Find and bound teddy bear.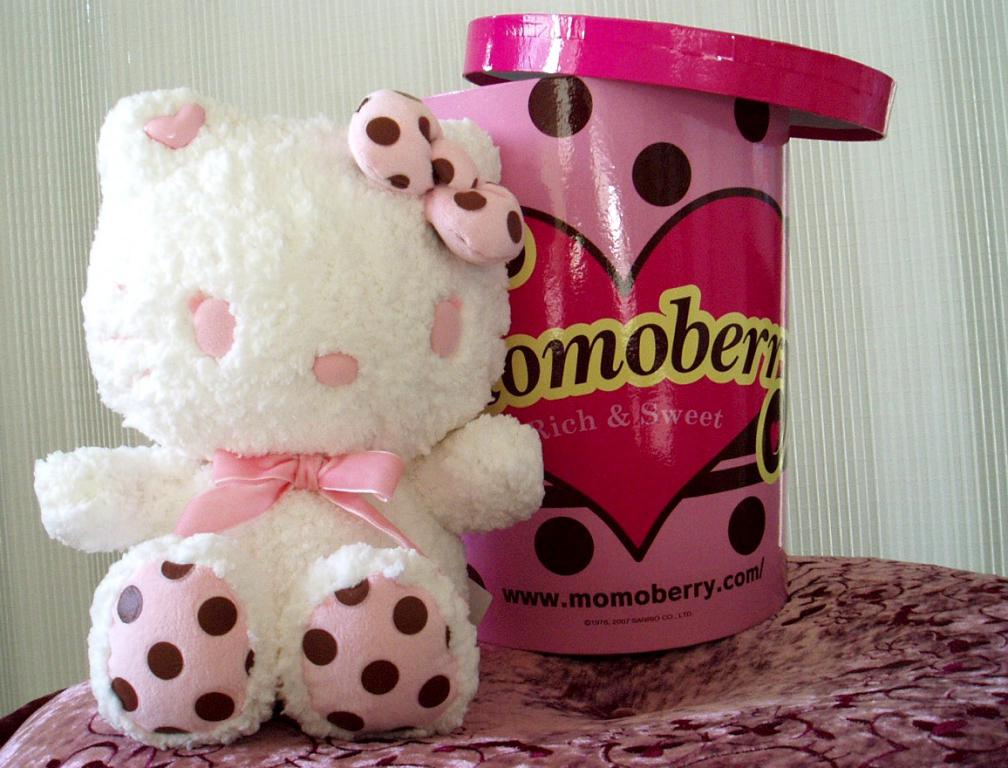
Bound: {"x1": 21, "y1": 85, "x2": 562, "y2": 748}.
